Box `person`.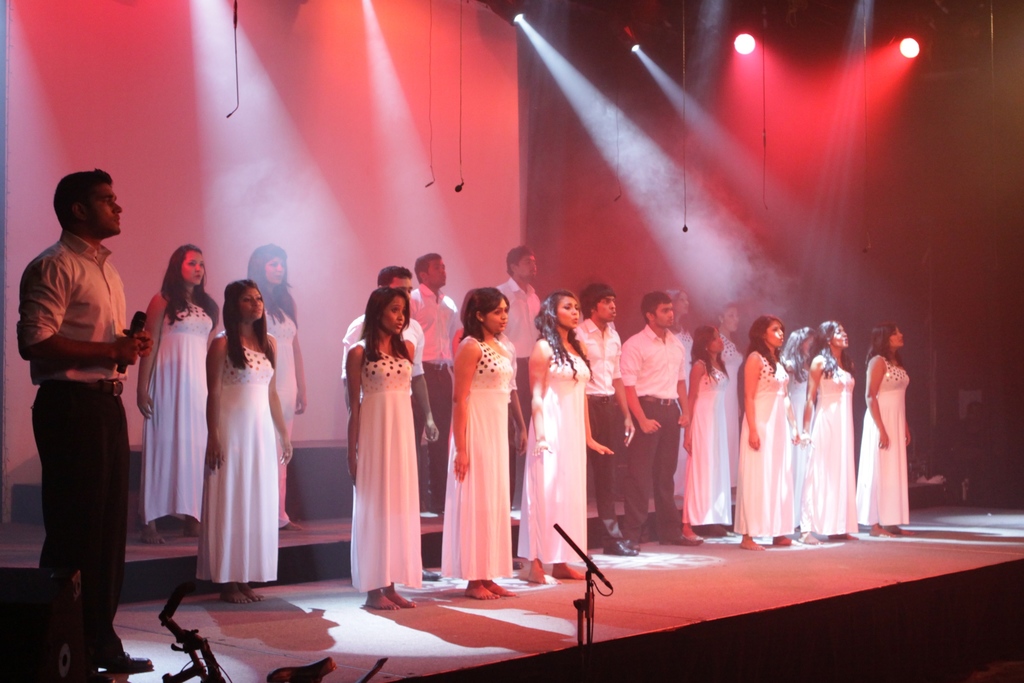
(339,265,440,582).
